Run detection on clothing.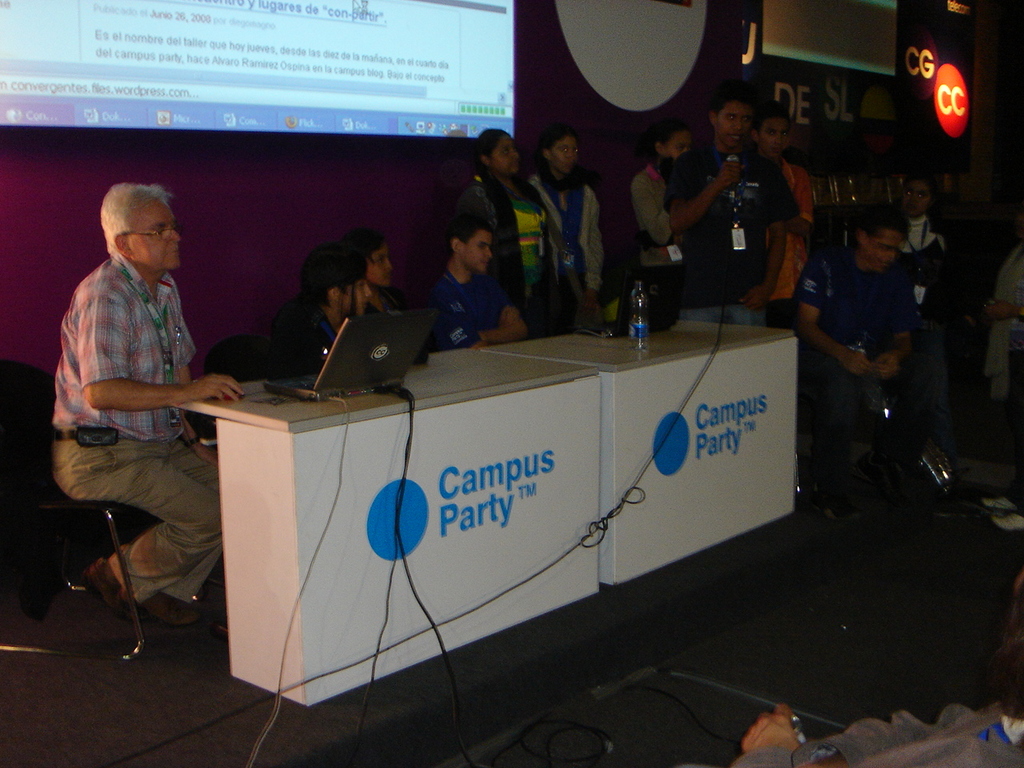
Result: <box>794,250,947,443</box>.
